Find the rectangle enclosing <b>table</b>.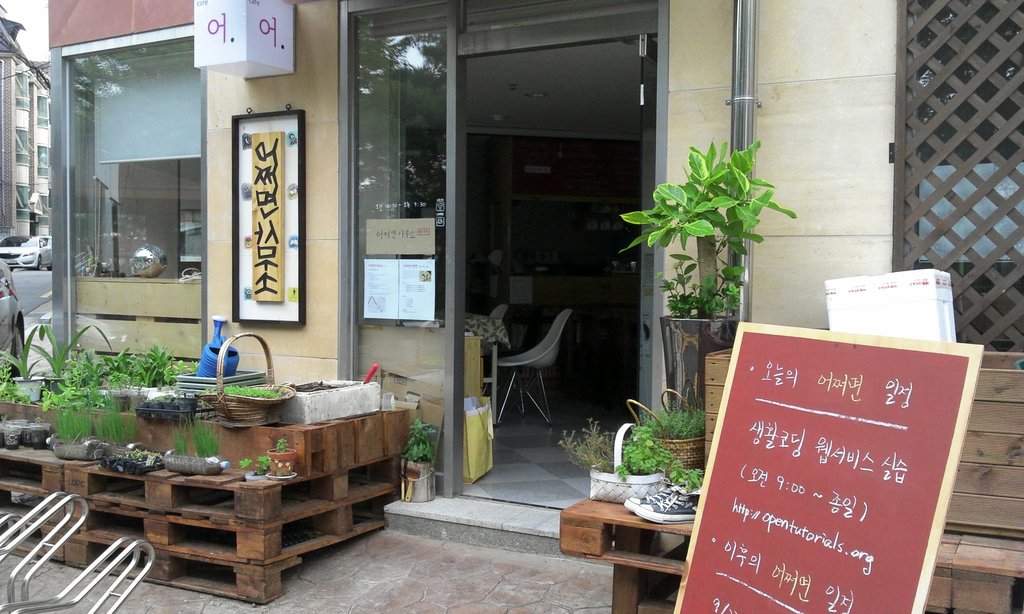
detection(551, 304, 1023, 613).
